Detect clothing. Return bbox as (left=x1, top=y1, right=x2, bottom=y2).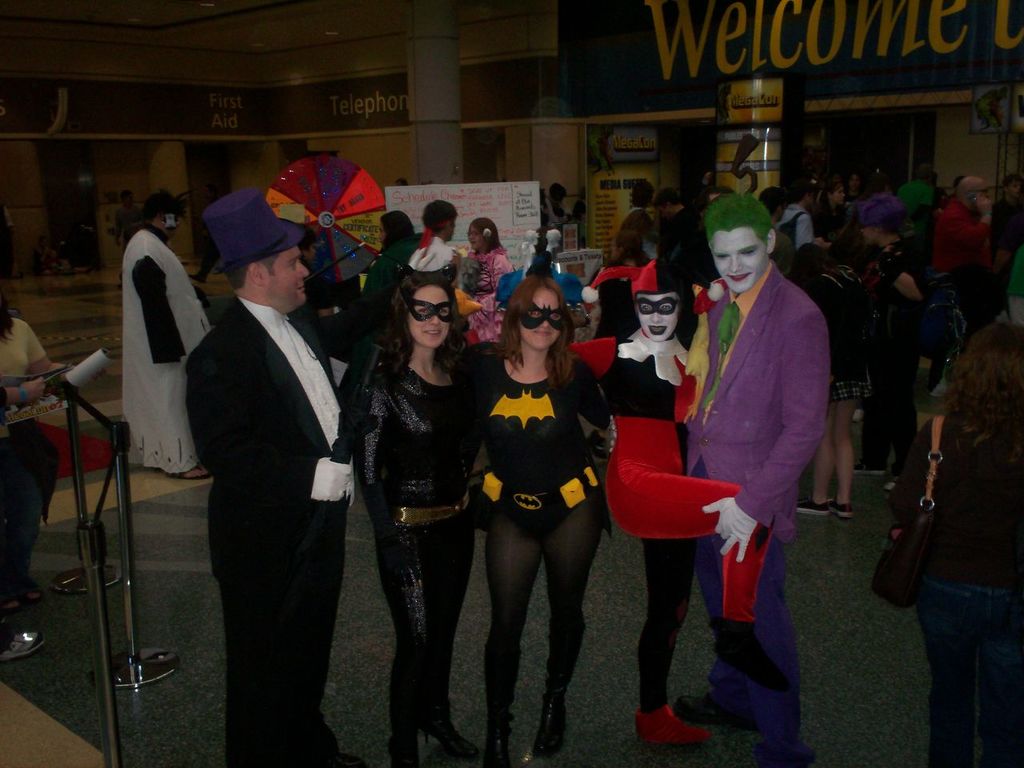
(left=168, top=217, right=366, bottom=744).
